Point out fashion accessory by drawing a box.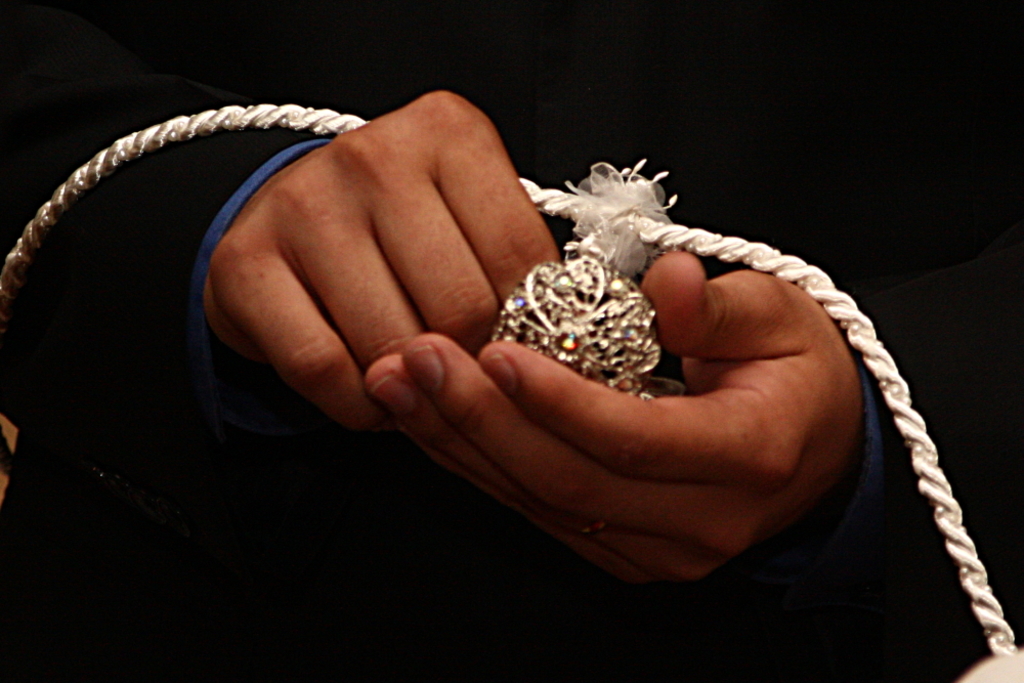
bbox=[0, 99, 1017, 657].
